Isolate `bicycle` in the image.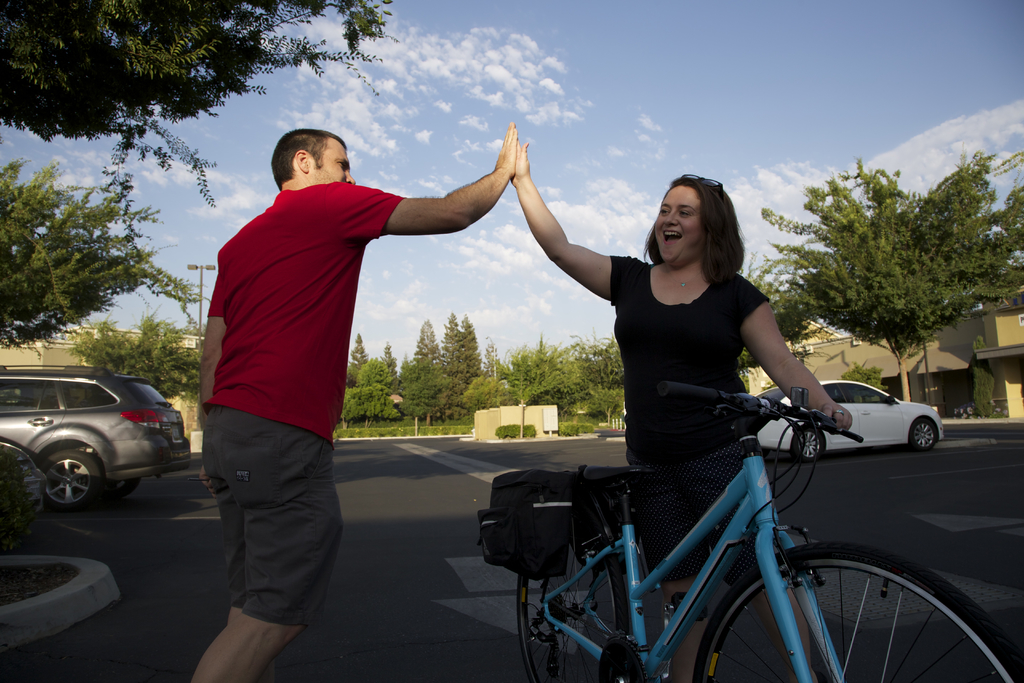
Isolated region: pyautogui.locateOnScreen(479, 391, 1022, 682).
